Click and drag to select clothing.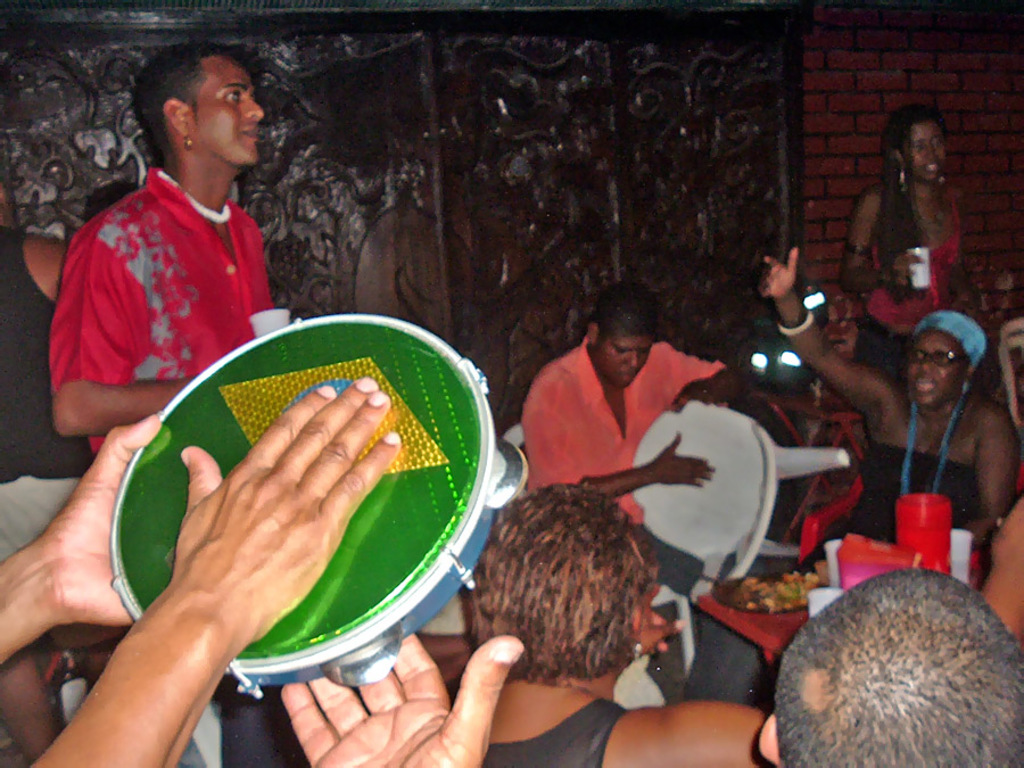
Selection: (left=867, top=181, right=961, bottom=395).
